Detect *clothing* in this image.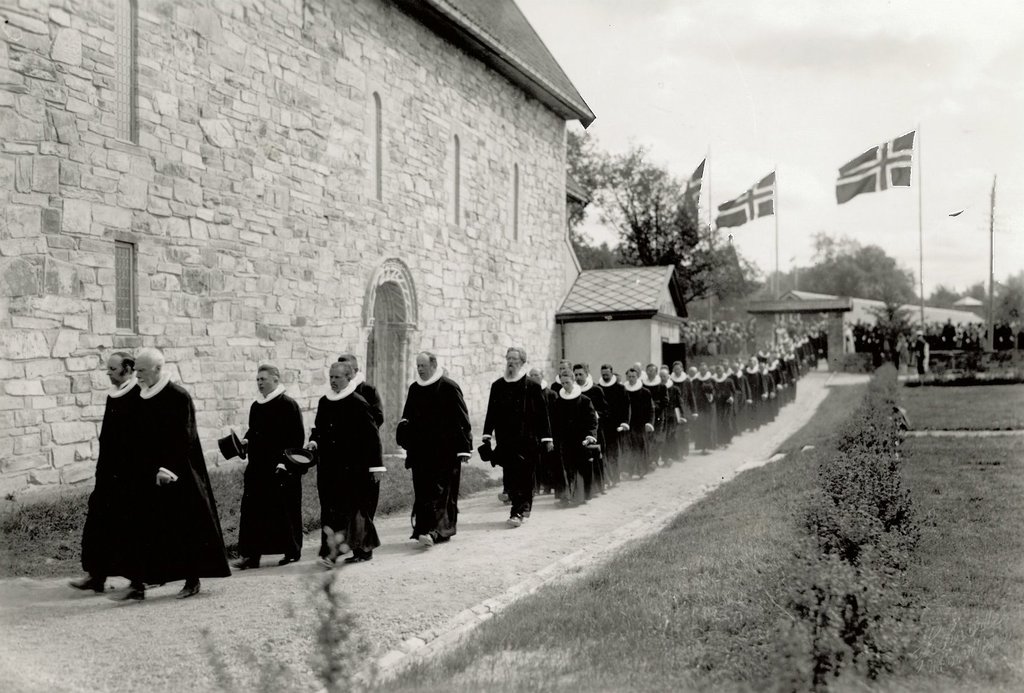
Detection: Rect(396, 364, 473, 538).
